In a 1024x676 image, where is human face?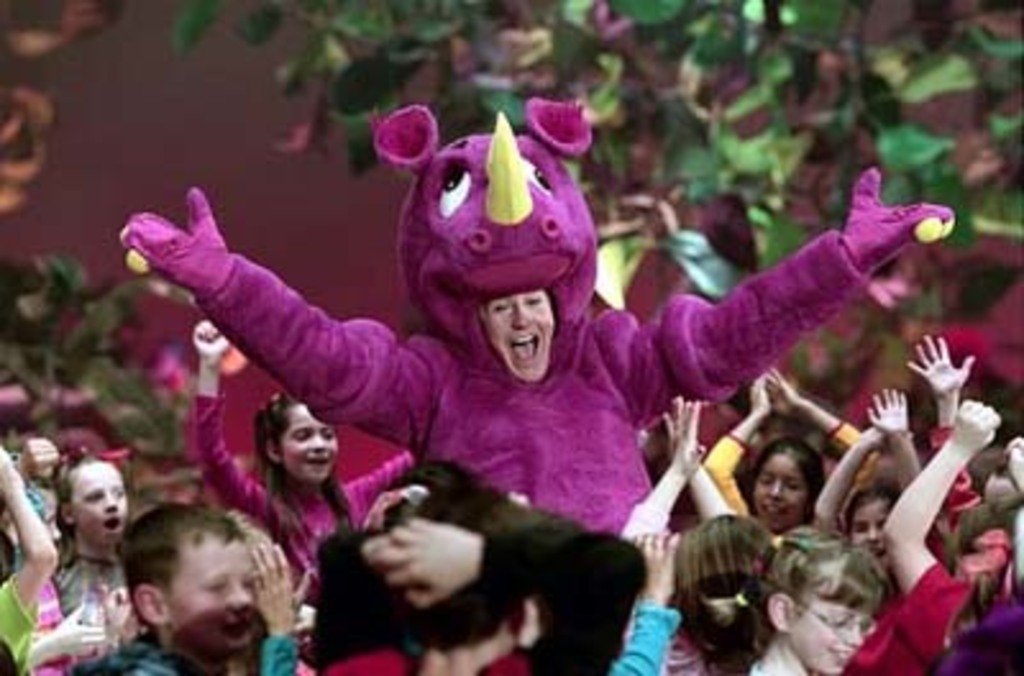
x1=284, y1=399, x2=340, y2=484.
